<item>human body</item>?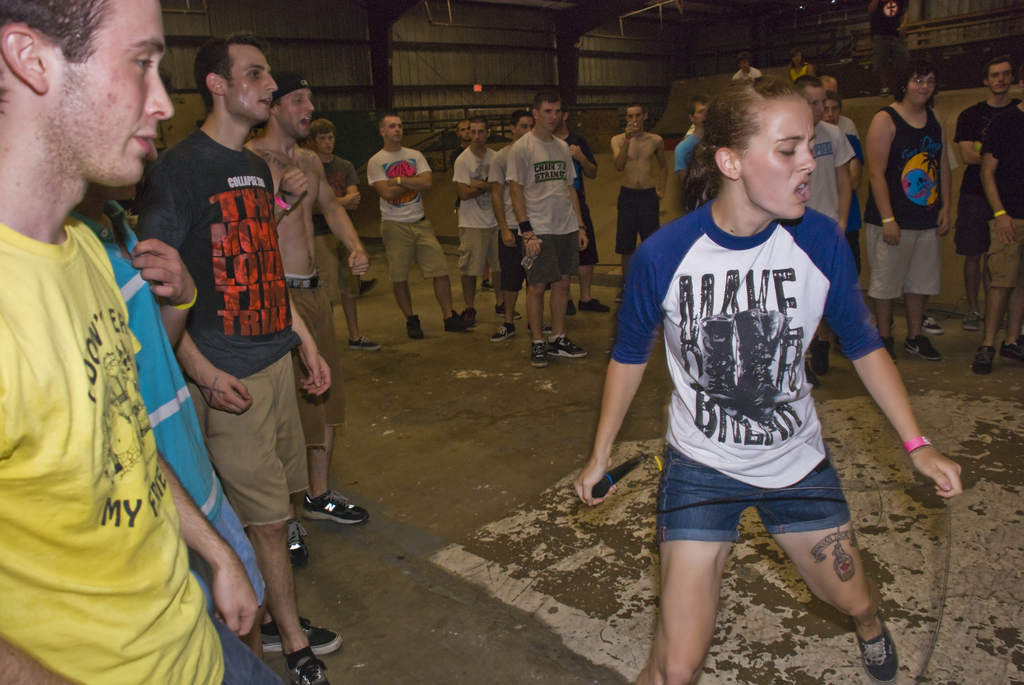
region(360, 144, 472, 335)
